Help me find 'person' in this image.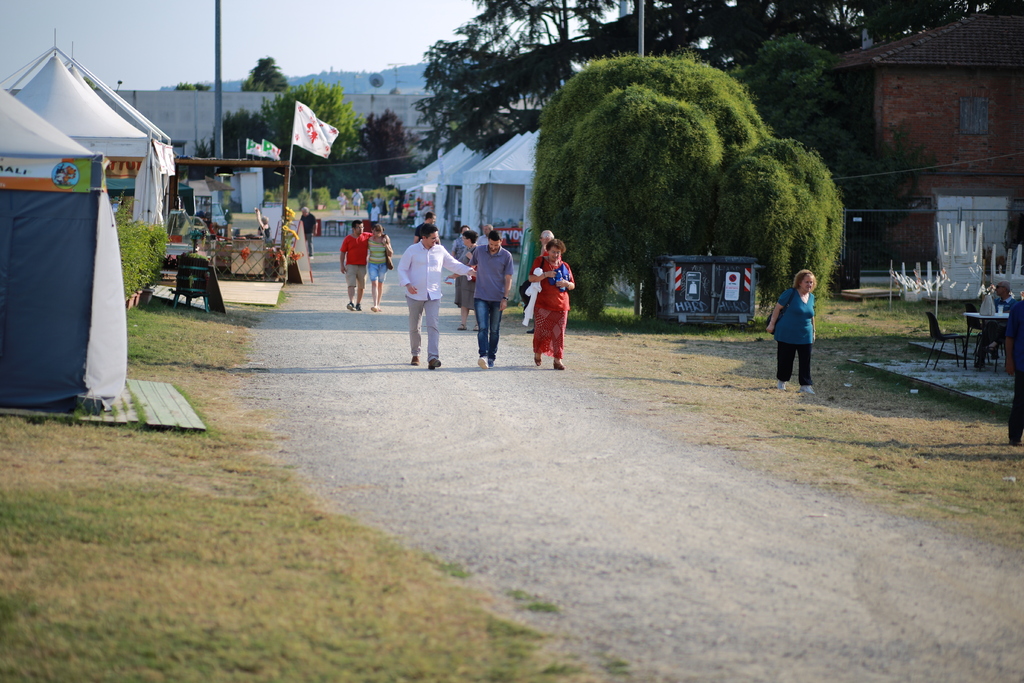
Found it: l=413, t=211, r=442, b=243.
